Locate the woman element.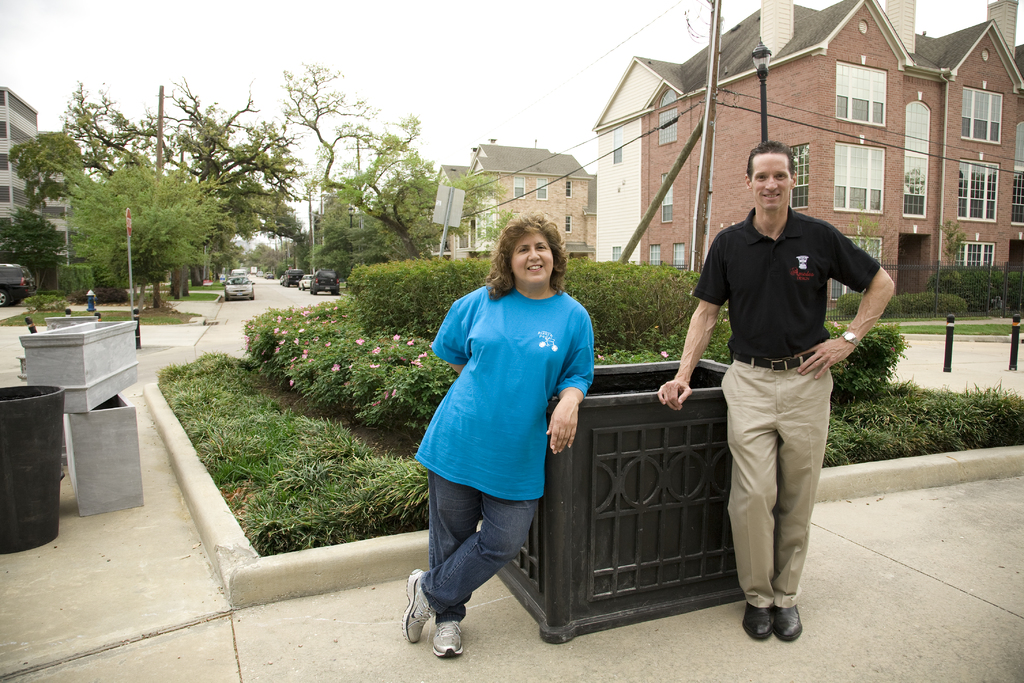
Element bbox: (x1=400, y1=209, x2=594, y2=657).
